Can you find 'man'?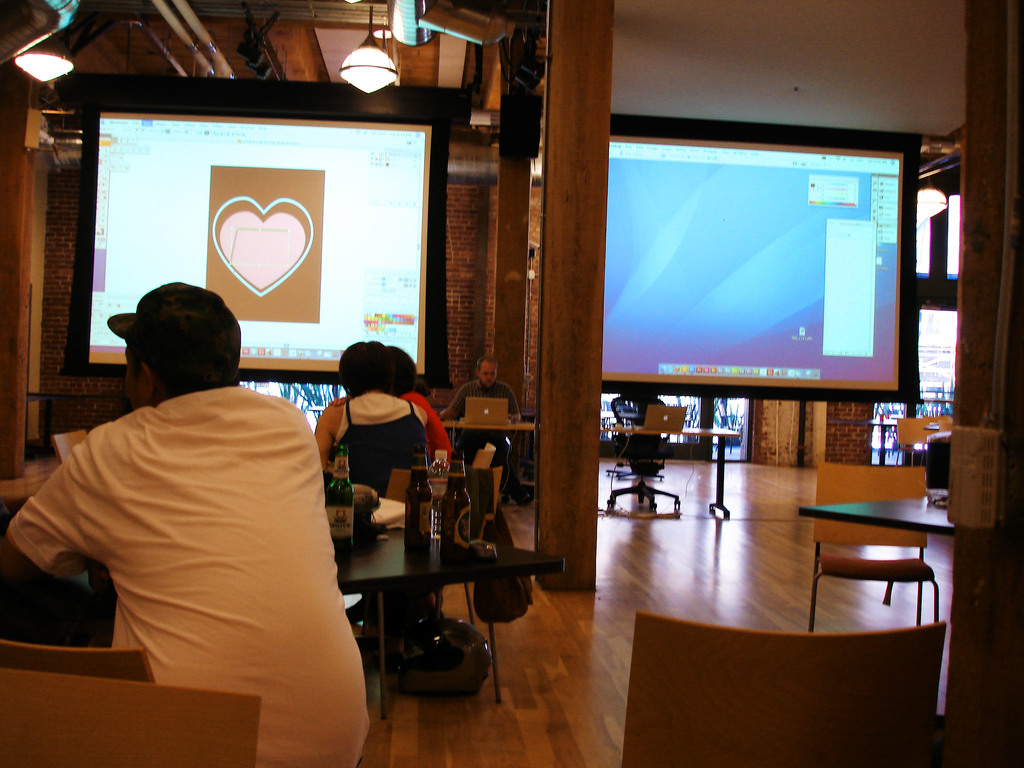
Yes, bounding box: select_region(4, 282, 372, 767).
